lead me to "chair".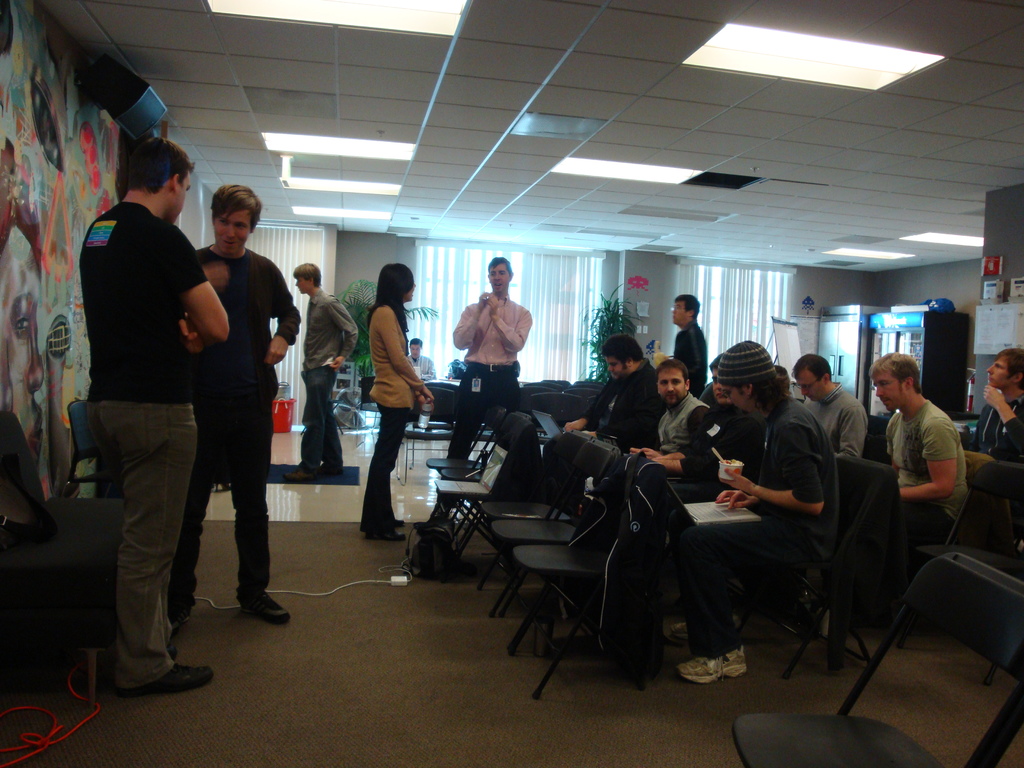
Lead to bbox=[440, 430, 503, 548].
